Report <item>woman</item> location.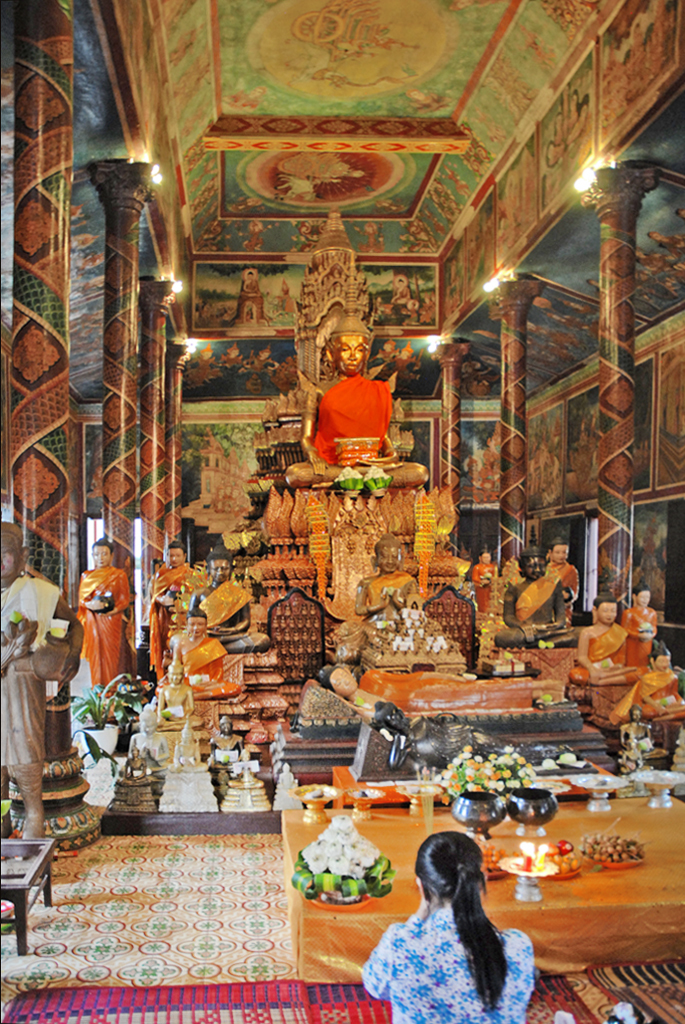
Report: <region>370, 824, 546, 1007</region>.
